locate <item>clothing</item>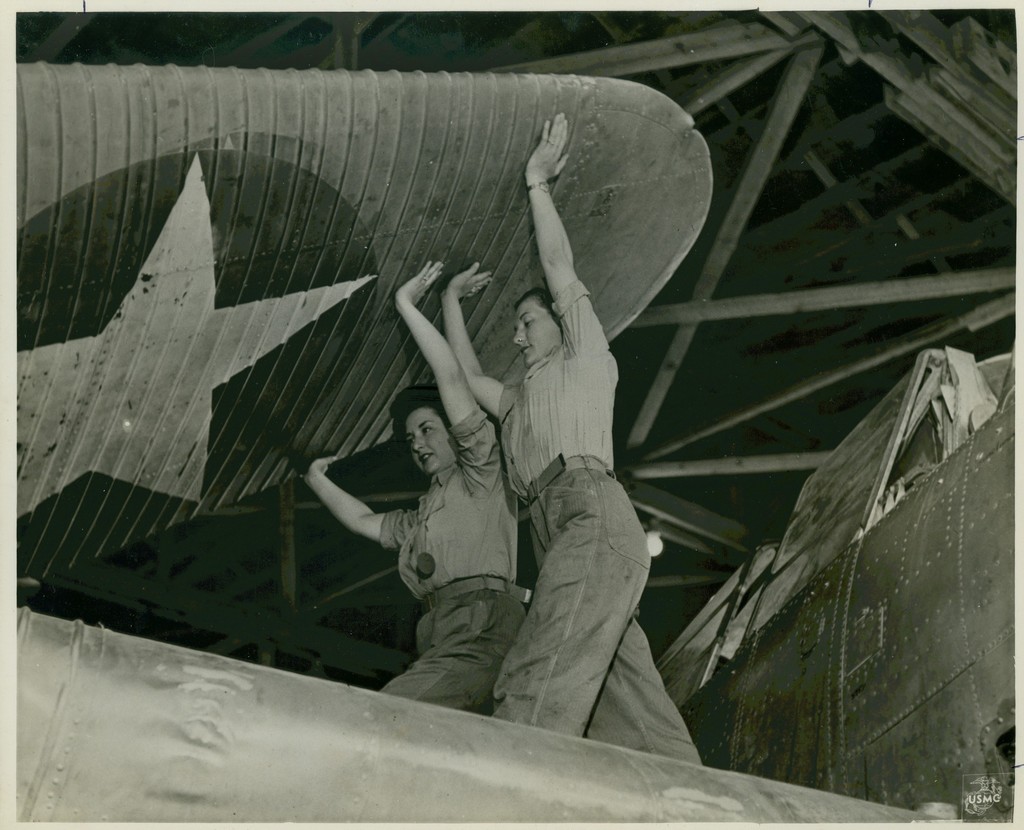
(500,288,733,774)
